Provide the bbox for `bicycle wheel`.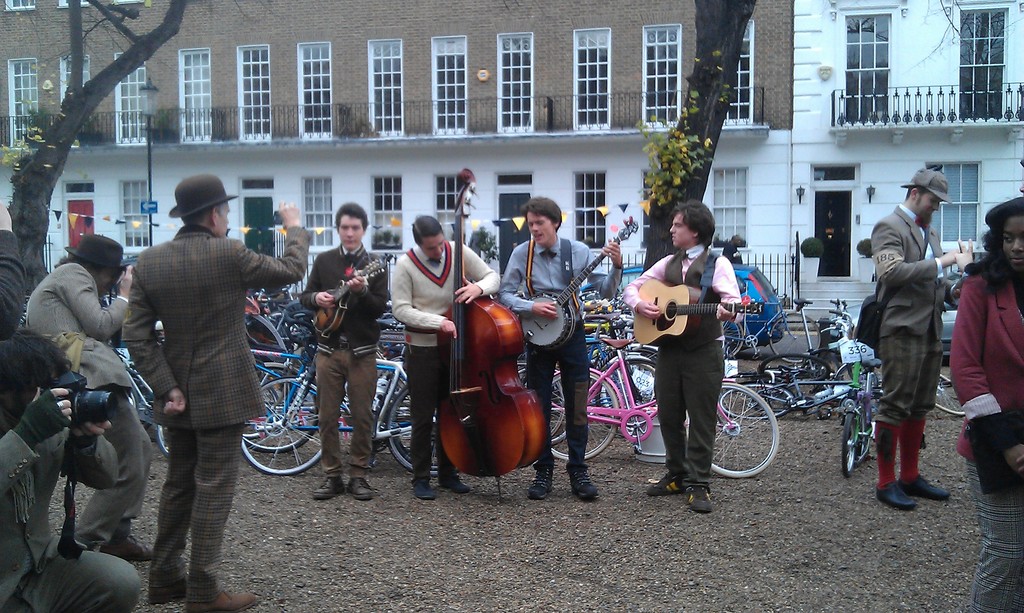
rect(837, 360, 871, 385).
